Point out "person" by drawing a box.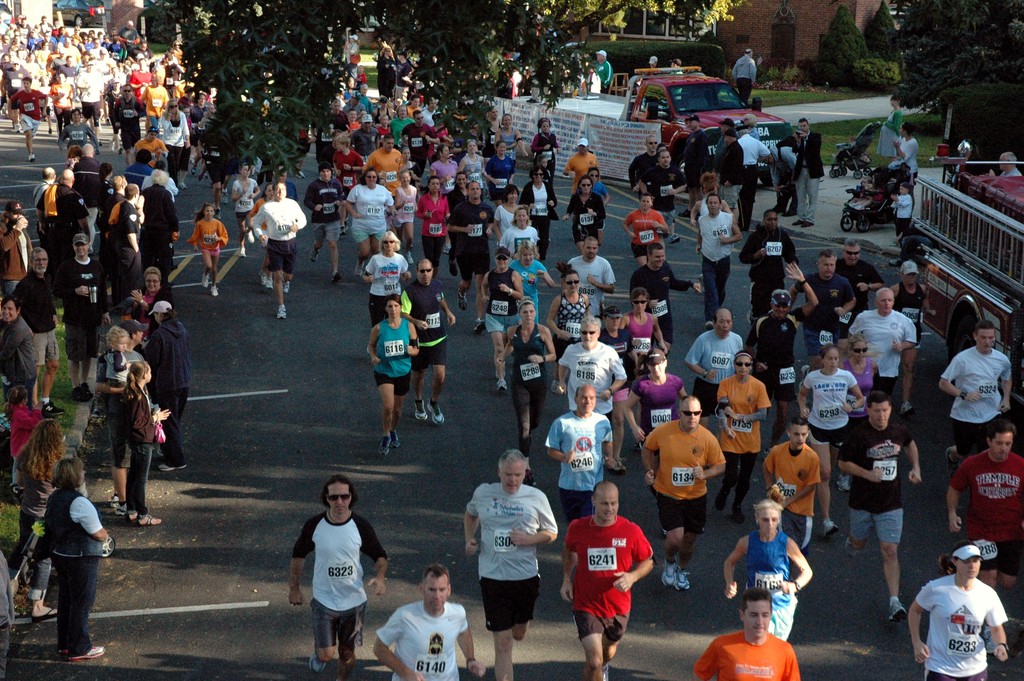
<region>481, 457, 556, 680</region>.
